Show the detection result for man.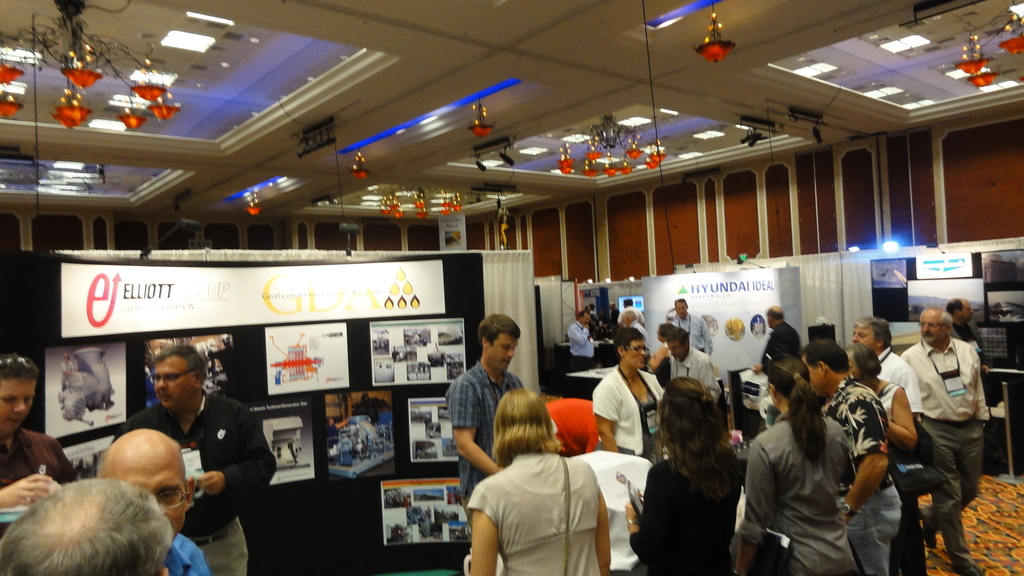
locate(0, 356, 79, 540).
